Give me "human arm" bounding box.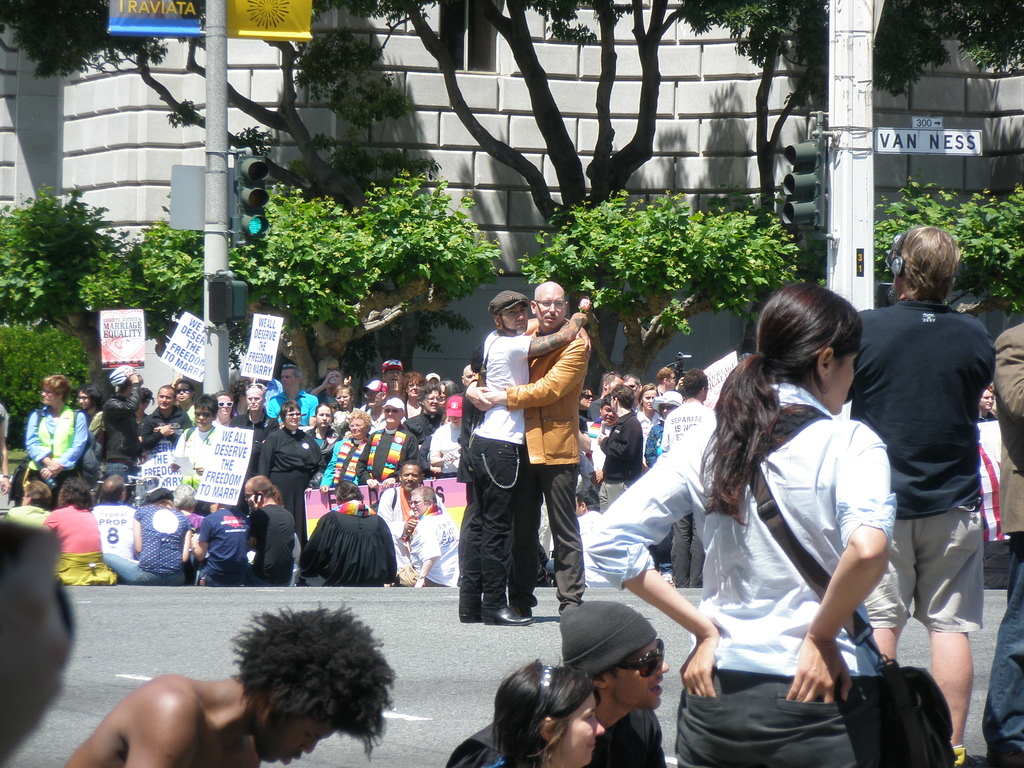
(989, 329, 1023, 426).
